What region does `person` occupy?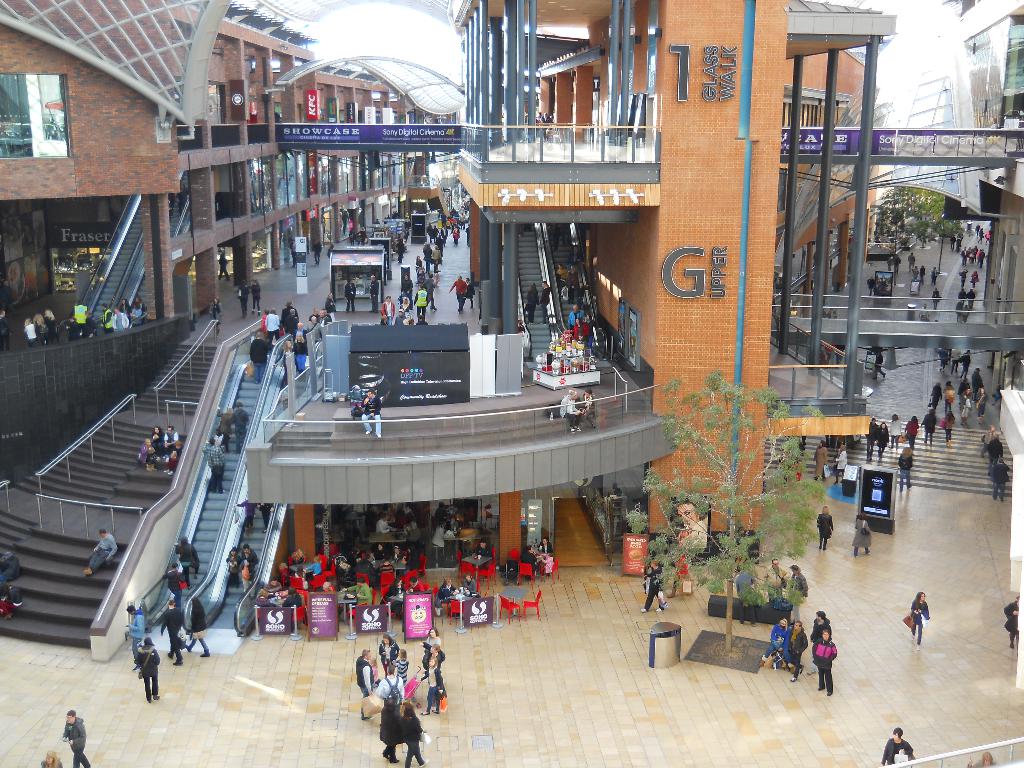
bbox=(357, 225, 368, 244).
